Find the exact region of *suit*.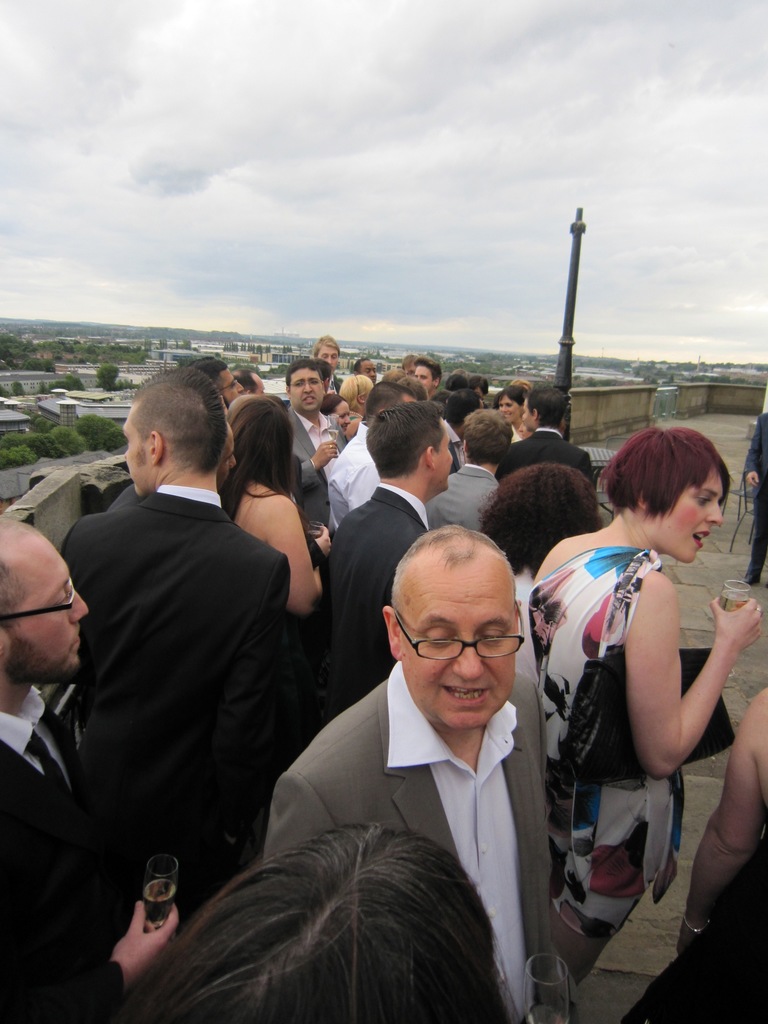
Exact region: left=56, top=477, right=298, bottom=925.
